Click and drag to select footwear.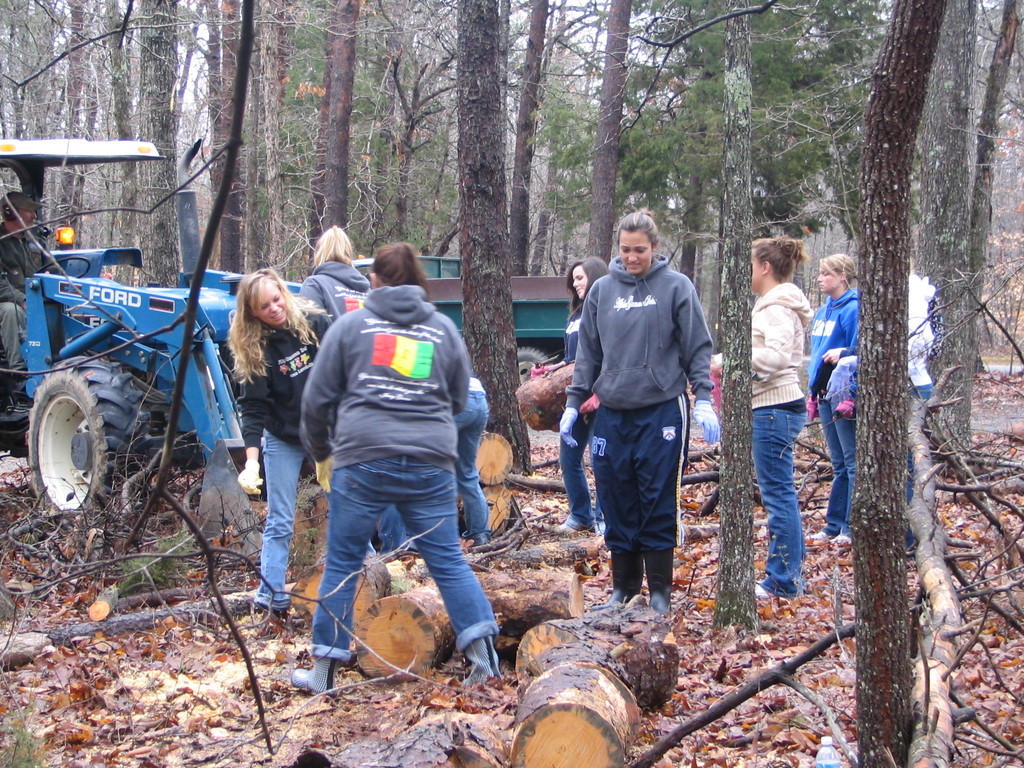
Selection: <box>289,668,324,698</box>.
